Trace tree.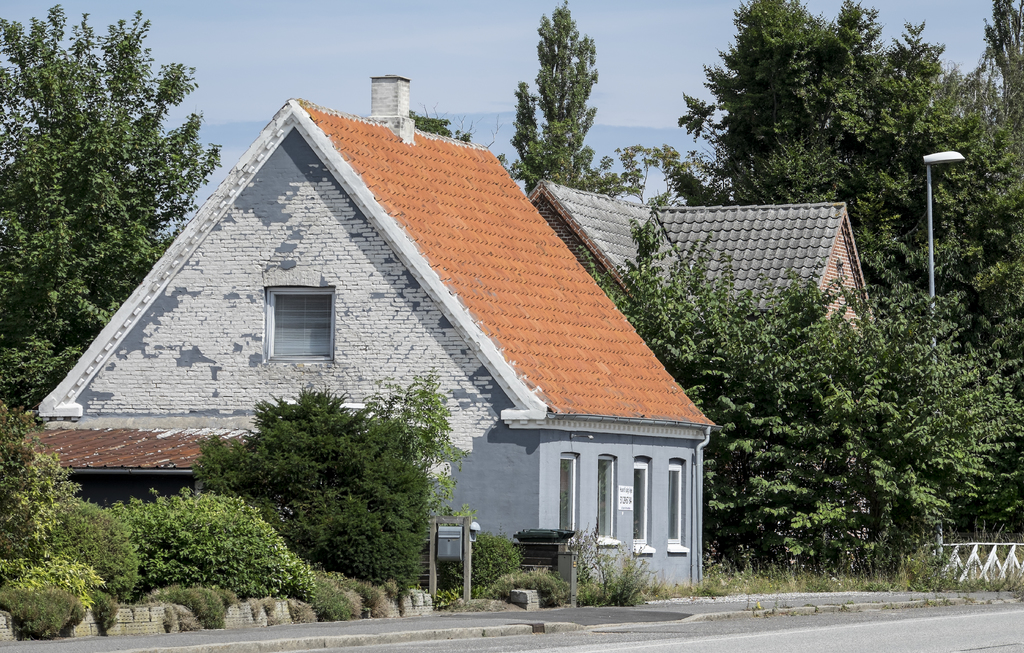
Traced to box(0, 396, 132, 644).
